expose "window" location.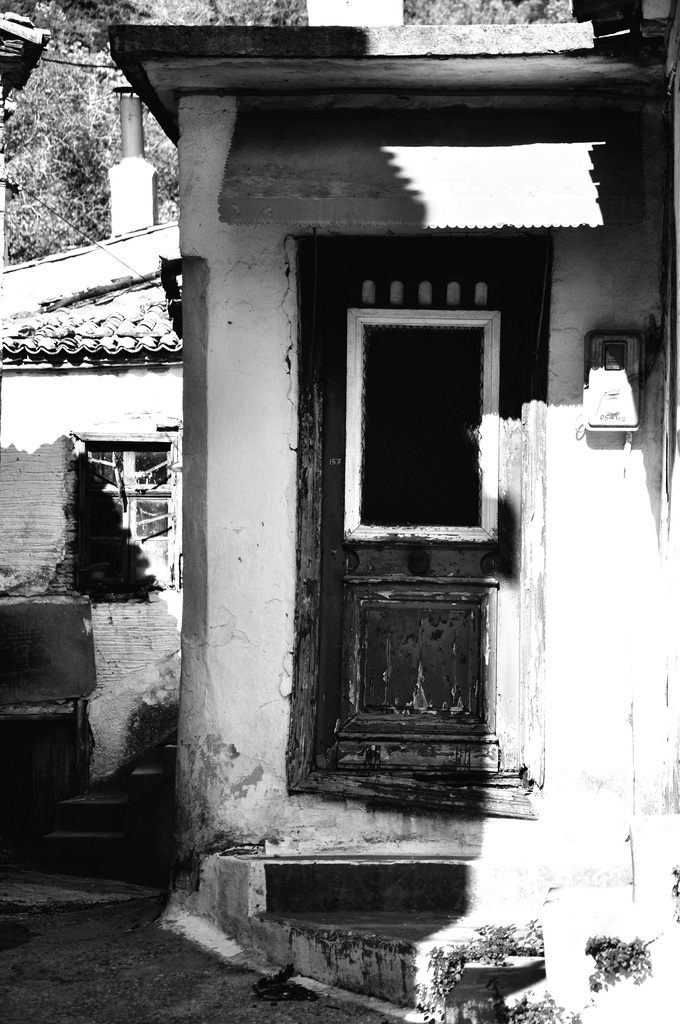
Exposed at BBox(72, 438, 177, 593).
